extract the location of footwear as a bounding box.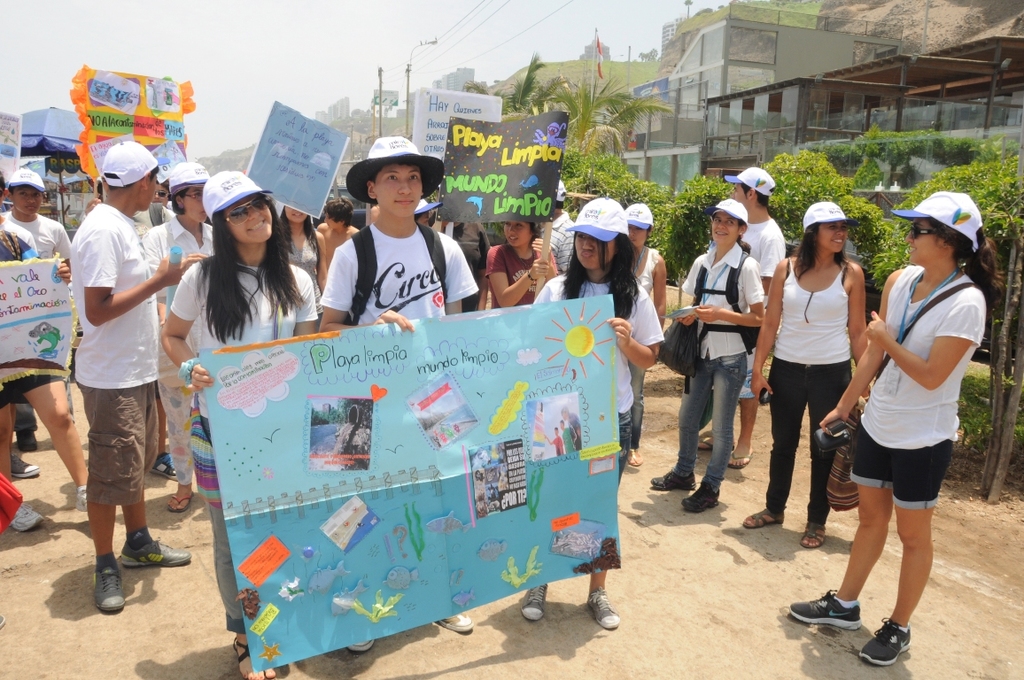
[x1=12, y1=499, x2=46, y2=531].
